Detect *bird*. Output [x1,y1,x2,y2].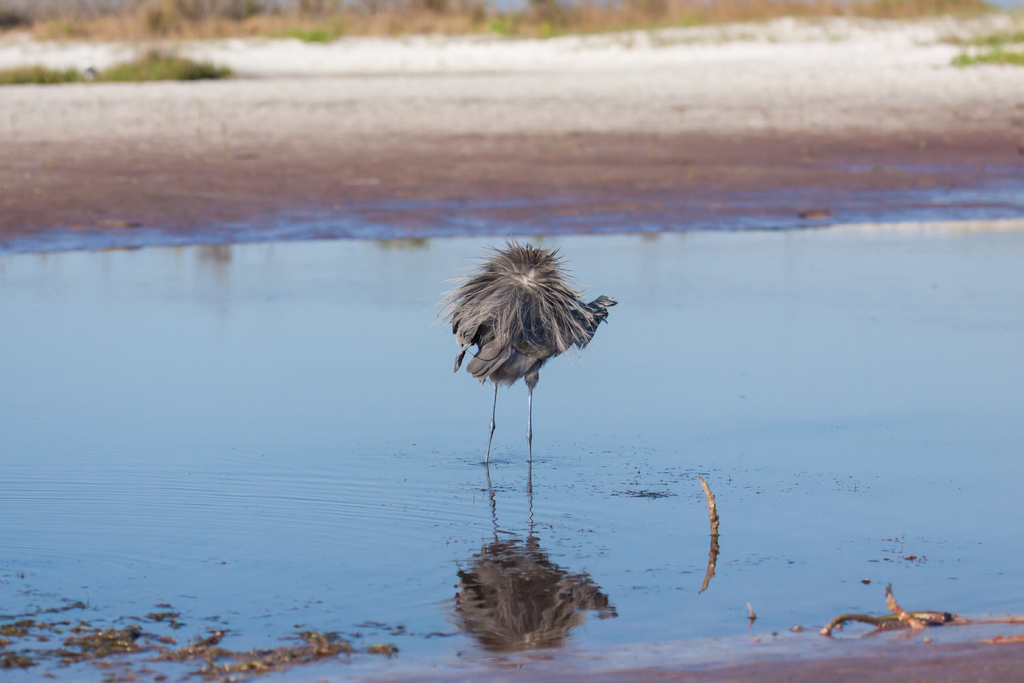
[429,235,625,425].
